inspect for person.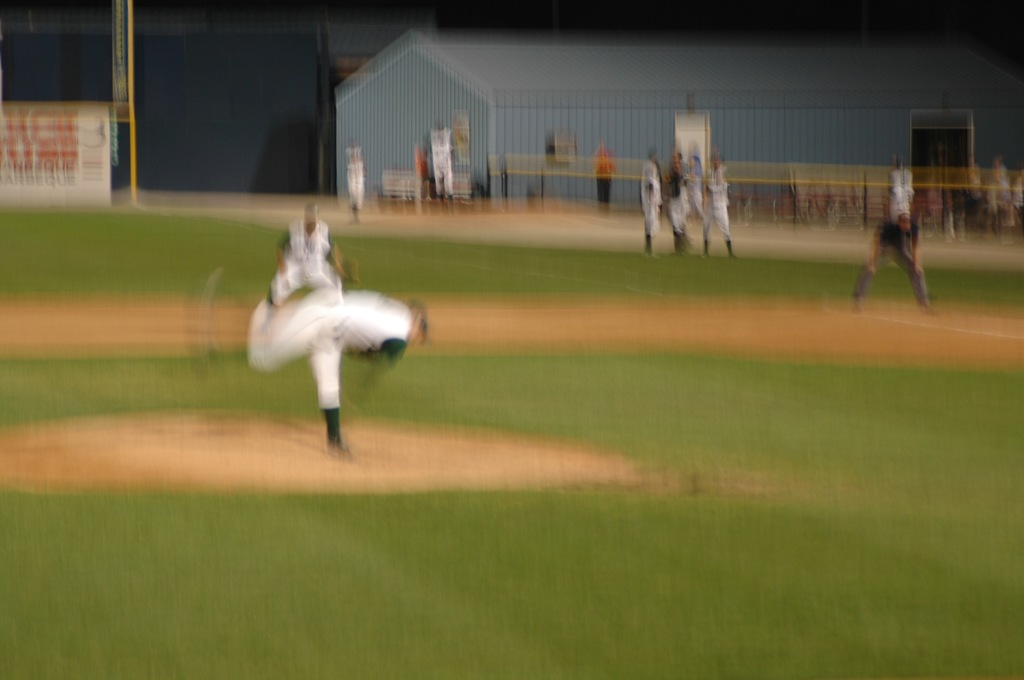
Inspection: 266, 200, 342, 306.
